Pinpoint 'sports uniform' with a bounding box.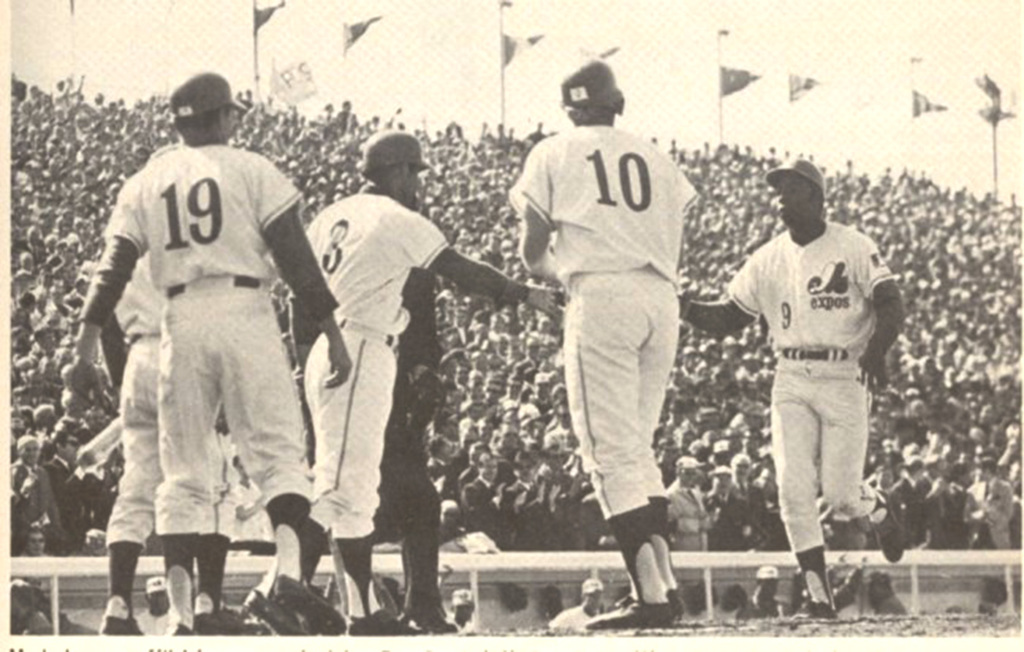
85, 129, 346, 576.
